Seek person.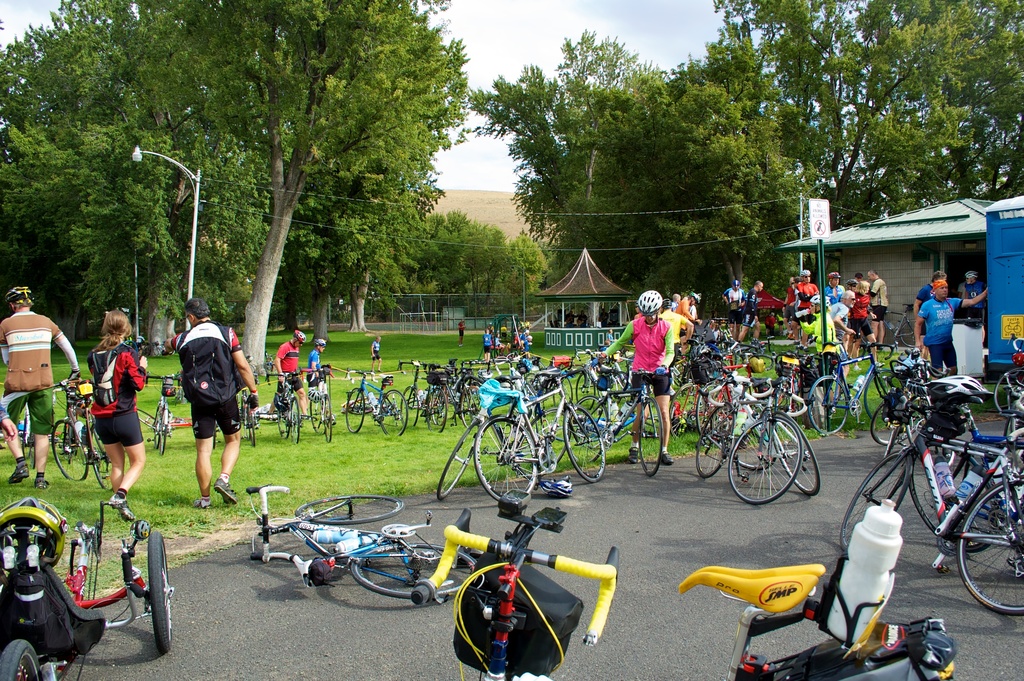
bbox=[911, 271, 990, 381].
